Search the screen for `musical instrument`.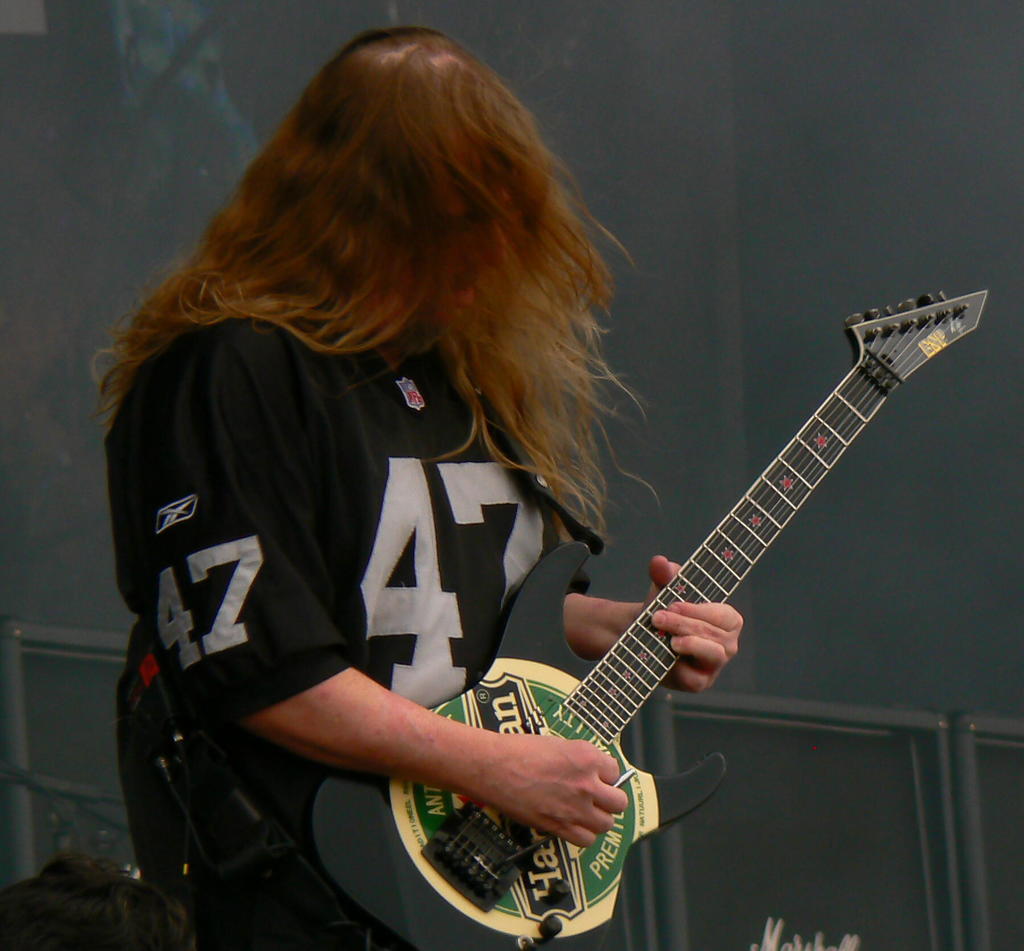
Found at 314/289/984/950.
